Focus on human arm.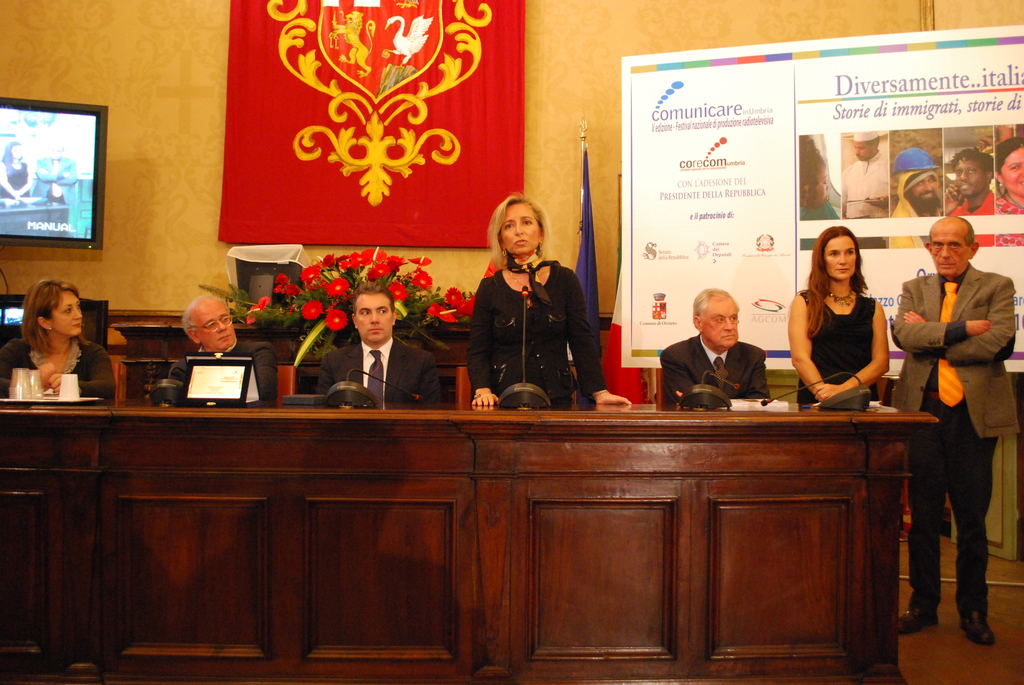
Focused at [315, 358, 337, 395].
